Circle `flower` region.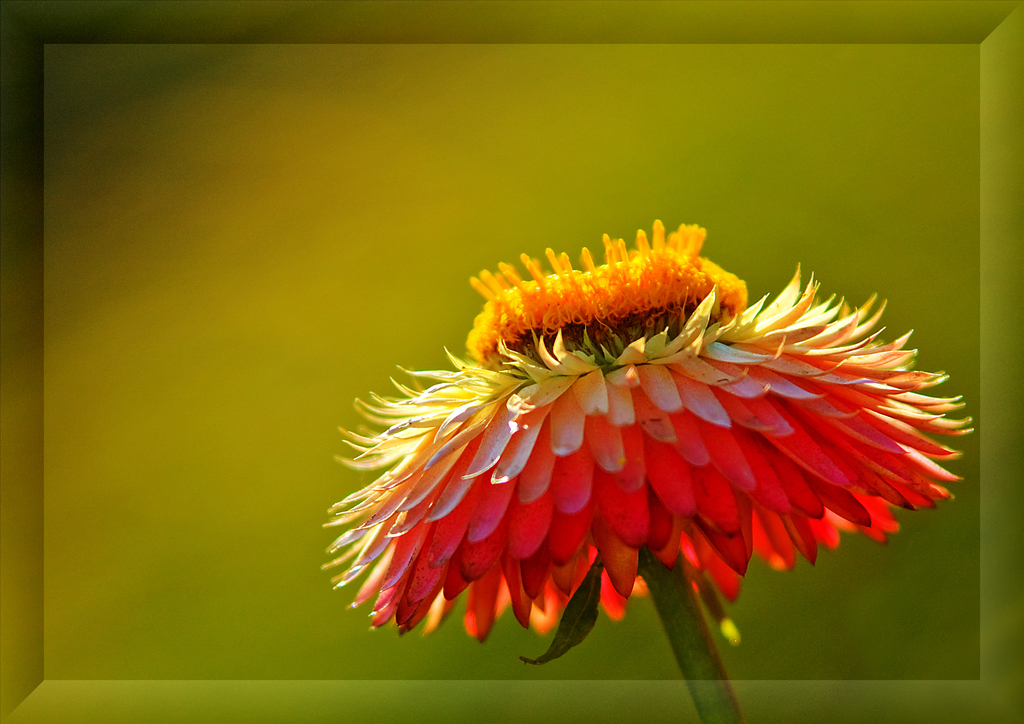
Region: x1=326 y1=215 x2=961 y2=648.
